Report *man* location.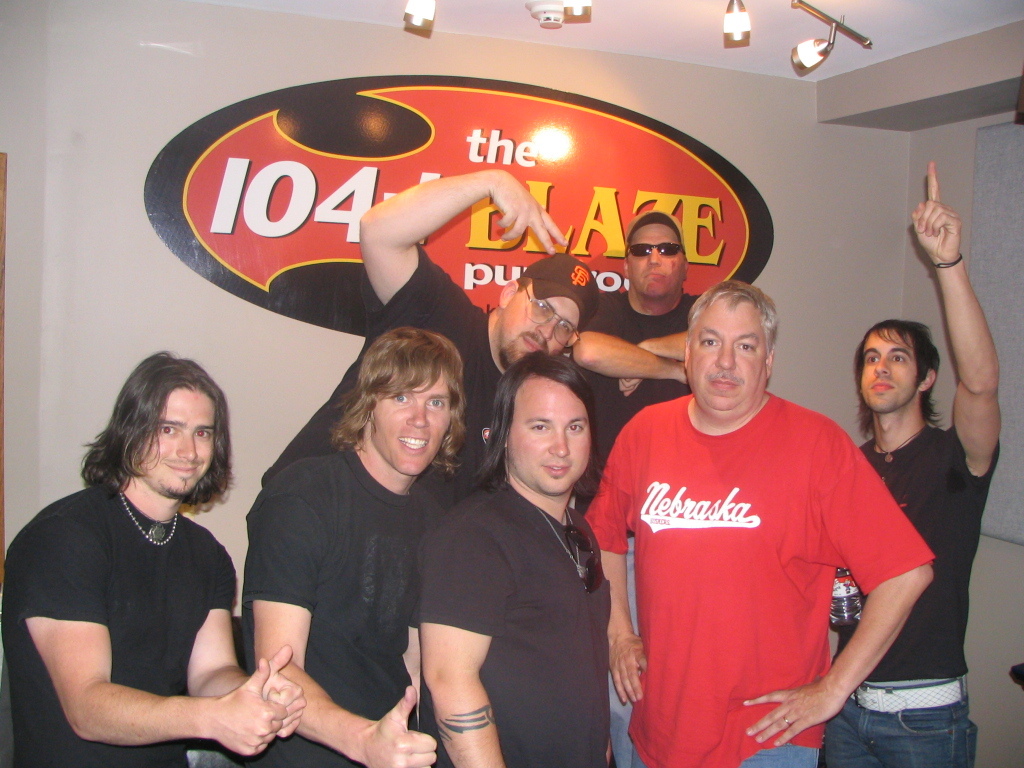
Report: <region>801, 158, 1015, 767</region>.
